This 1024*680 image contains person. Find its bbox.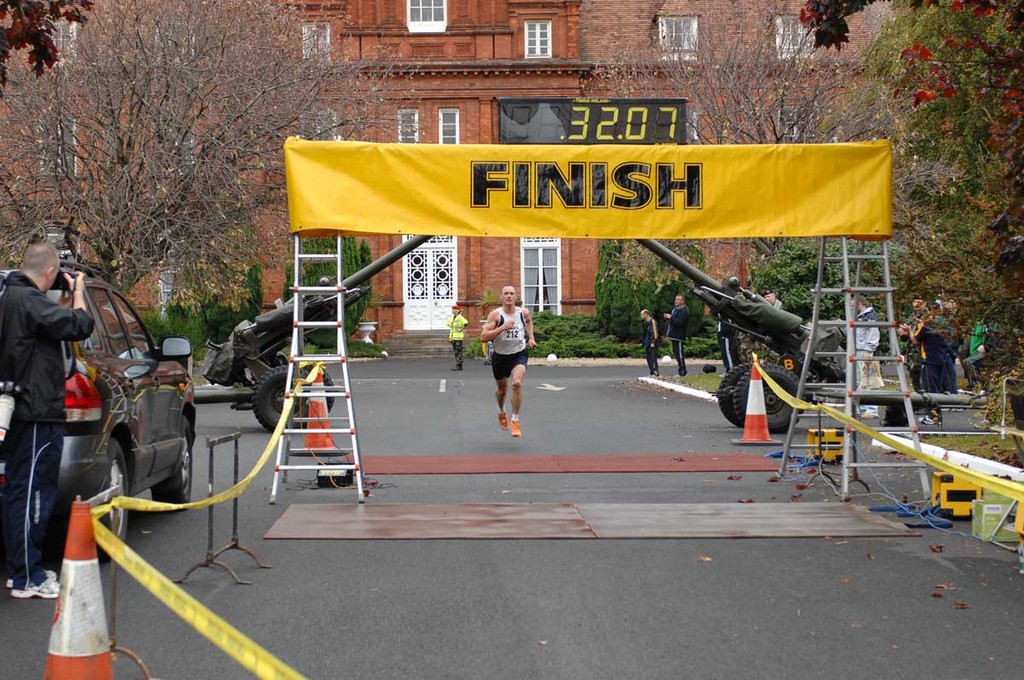
left=660, top=292, right=689, bottom=378.
